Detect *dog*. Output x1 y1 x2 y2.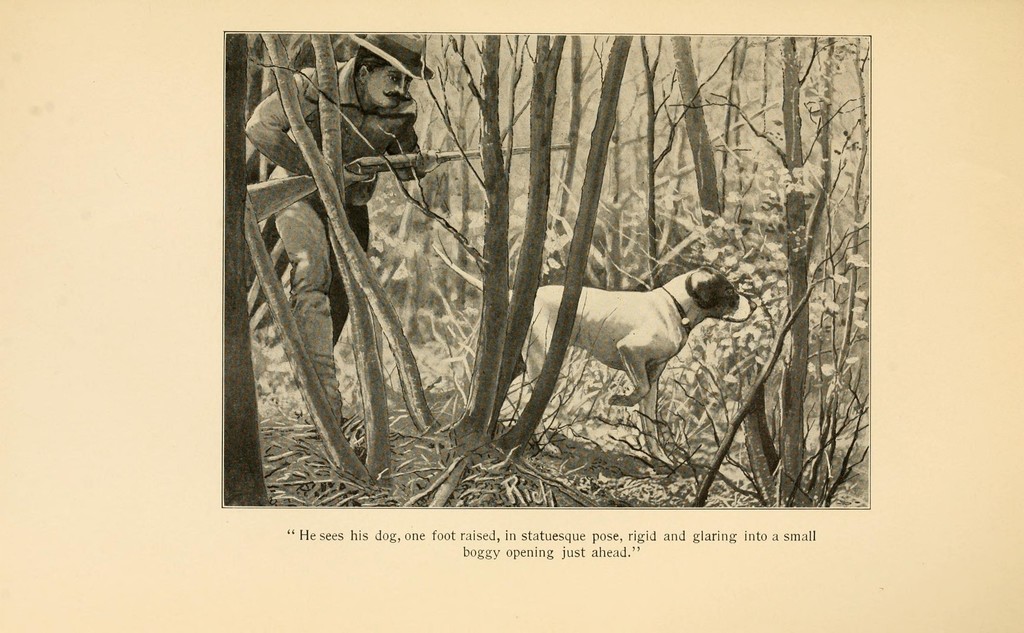
430 243 740 470.
